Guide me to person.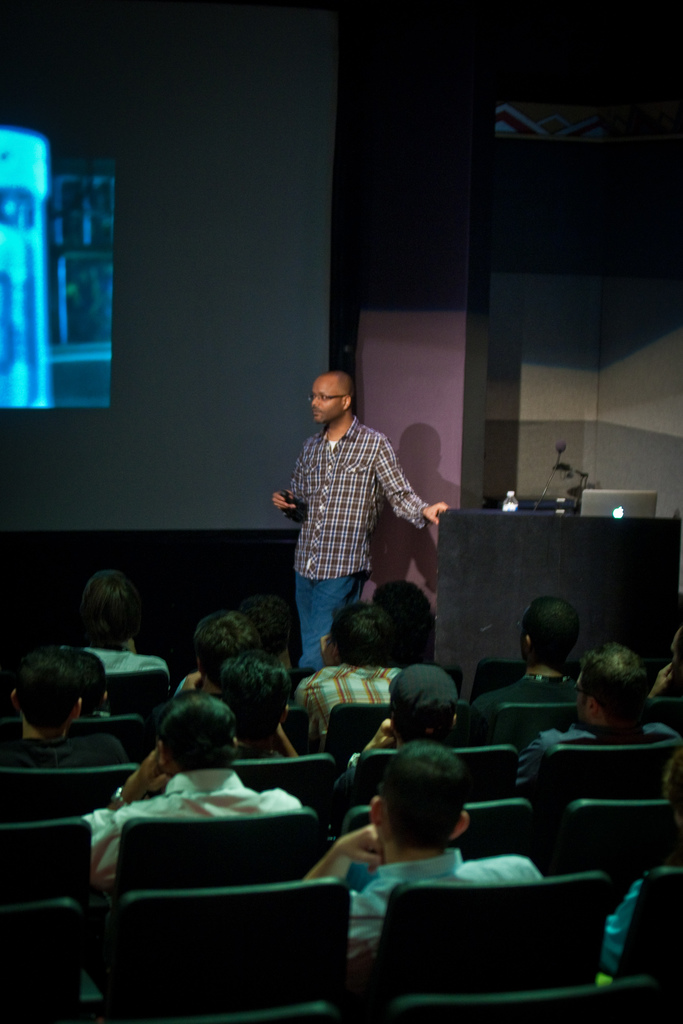
Guidance: {"left": 308, "top": 734, "right": 546, "bottom": 981}.
